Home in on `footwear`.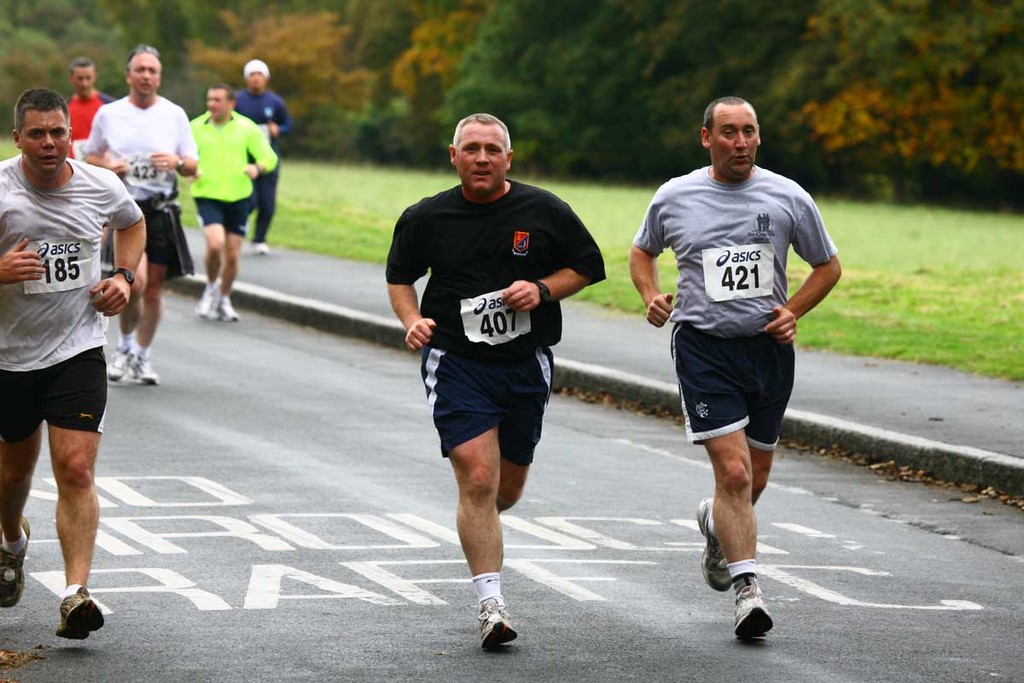
Homed in at x1=129 y1=352 x2=155 y2=383.
